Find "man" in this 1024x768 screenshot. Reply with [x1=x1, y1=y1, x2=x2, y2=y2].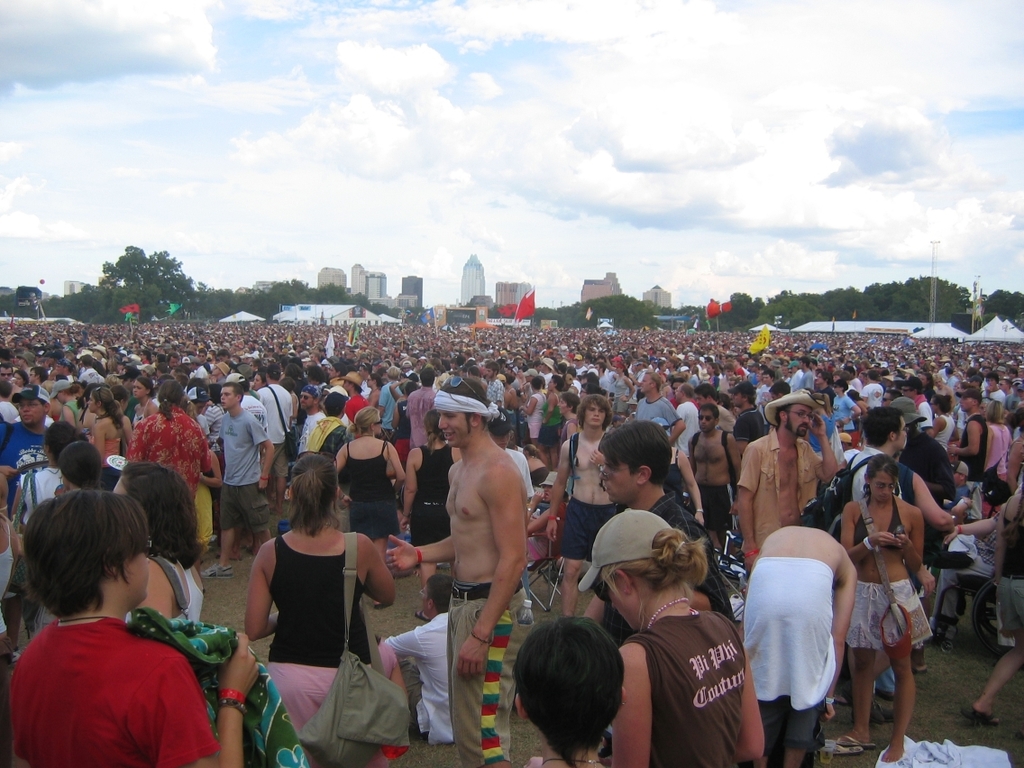
[x1=375, y1=365, x2=407, y2=440].
